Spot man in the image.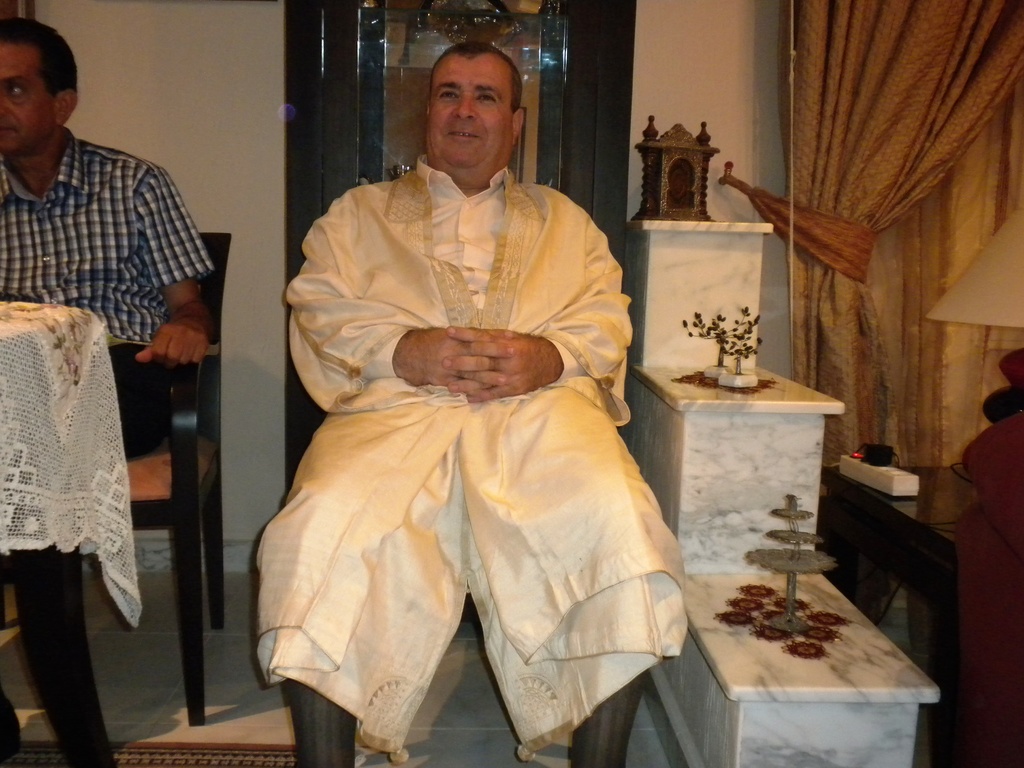
man found at locate(255, 44, 689, 767).
